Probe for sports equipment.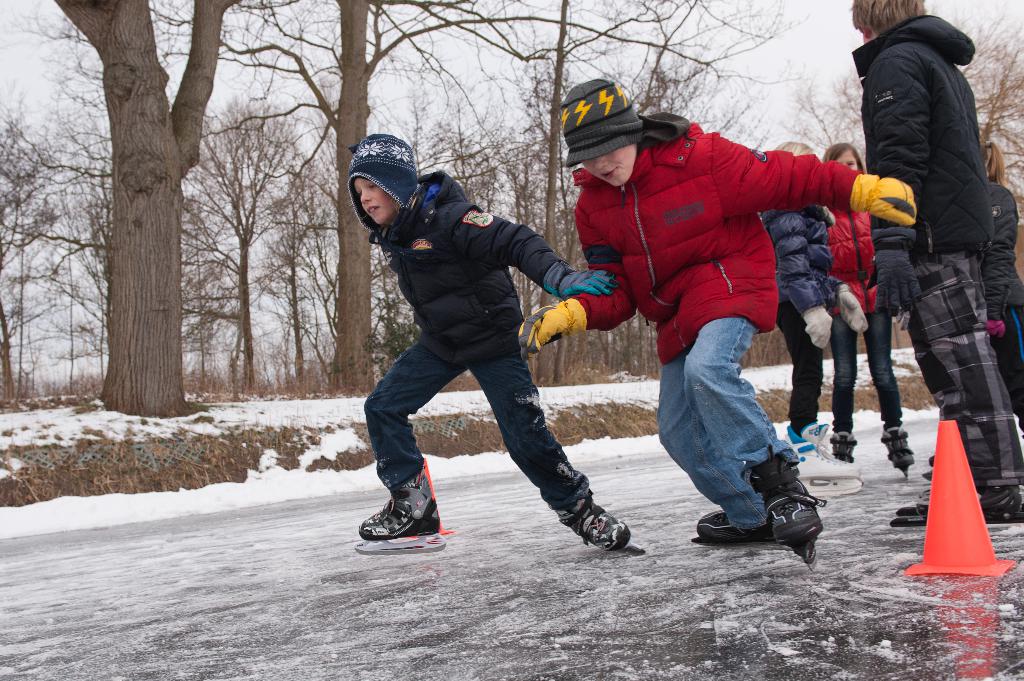
Probe result: (x1=828, y1=431, x2=855, y2=461).
